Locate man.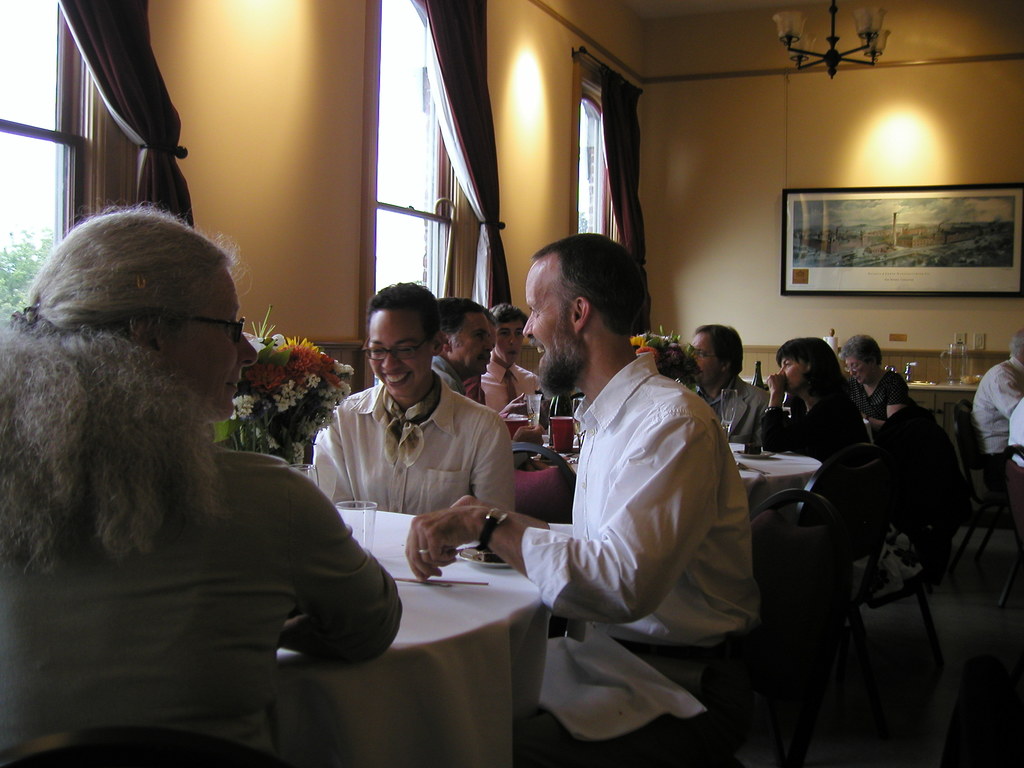
Bounding box: x1=316 y1=281 x2=515 y2=516.
